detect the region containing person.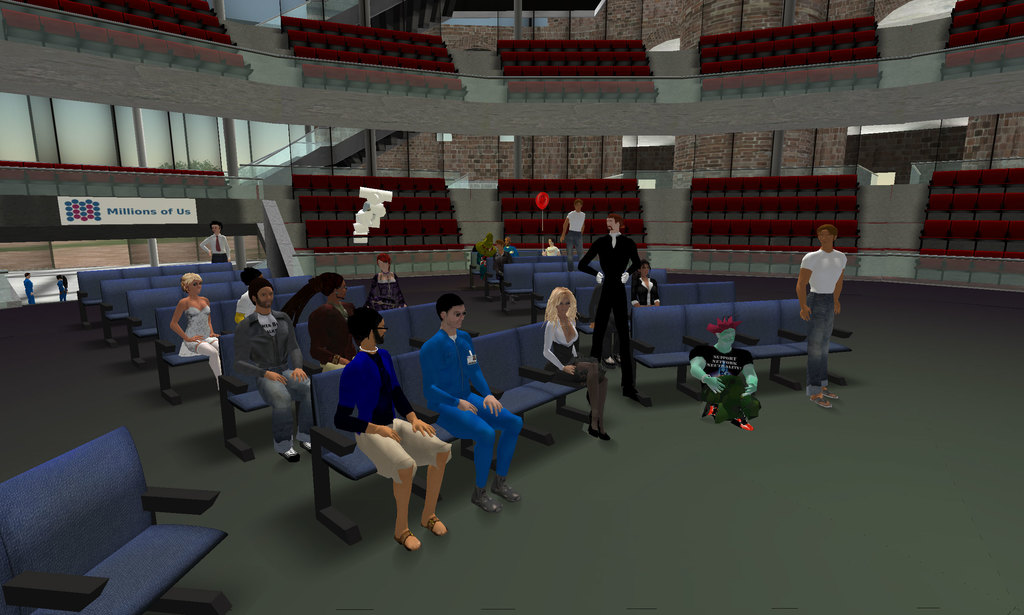
bbox=(793, 221, 848, 396).
